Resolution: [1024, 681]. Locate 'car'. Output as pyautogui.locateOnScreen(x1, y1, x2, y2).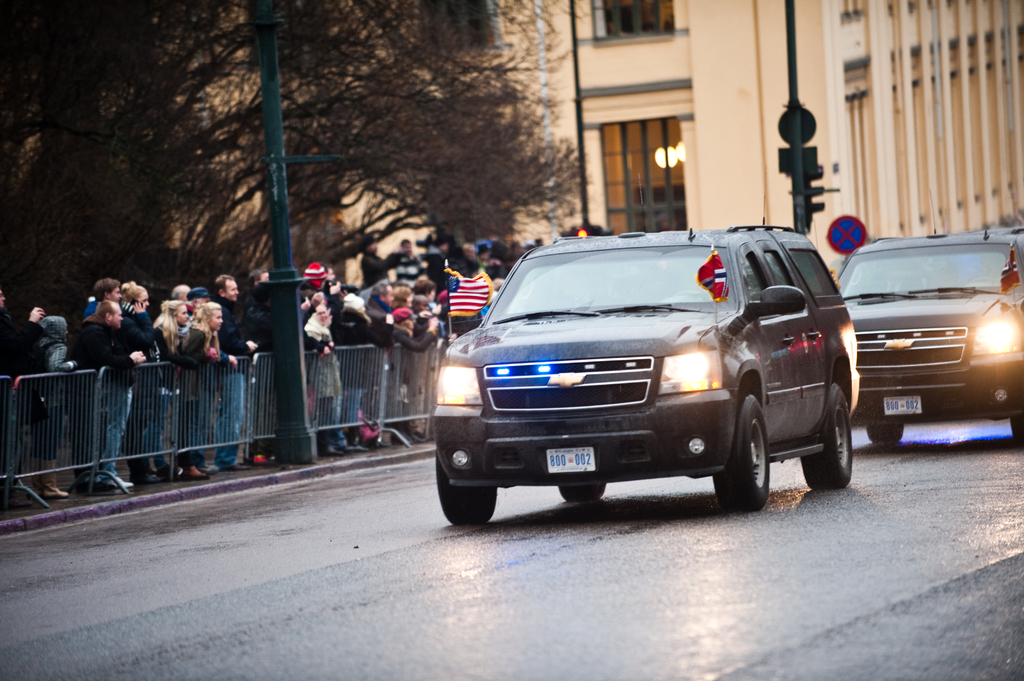
pyautogui.locateOnScreen(835, 228, 1023, 451).
